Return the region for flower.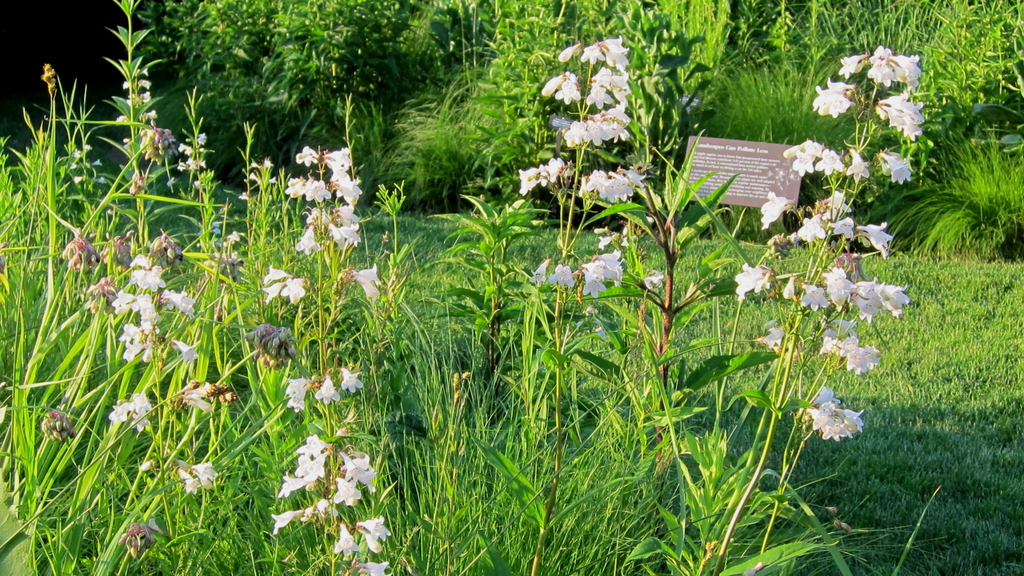
[left=849, top=348, right=883, bottom=376].
